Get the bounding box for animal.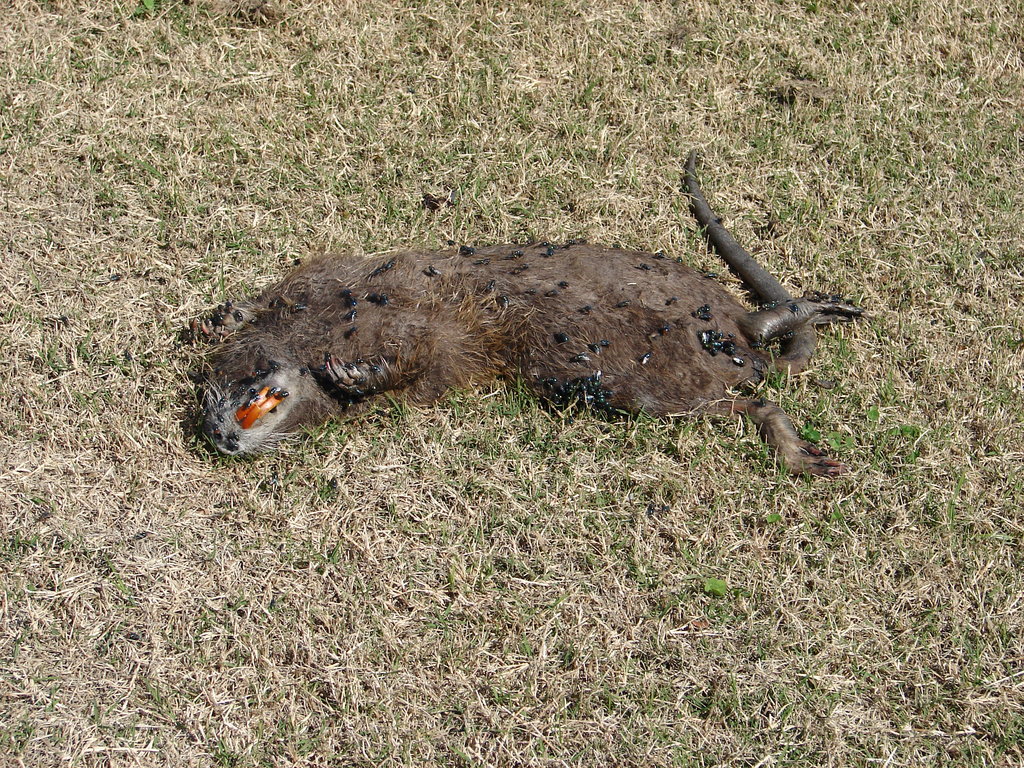
<bbox>192, 151, 861, 477</bbox>.
